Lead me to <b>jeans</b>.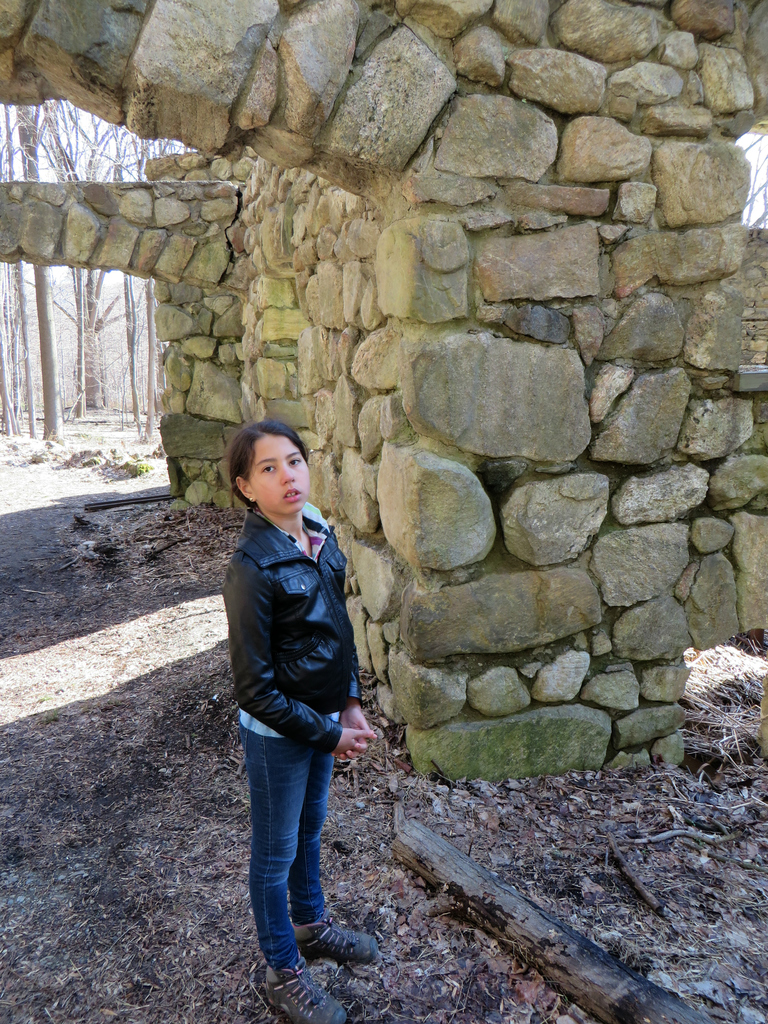
Lead to box(236, 700, 357, 996).
